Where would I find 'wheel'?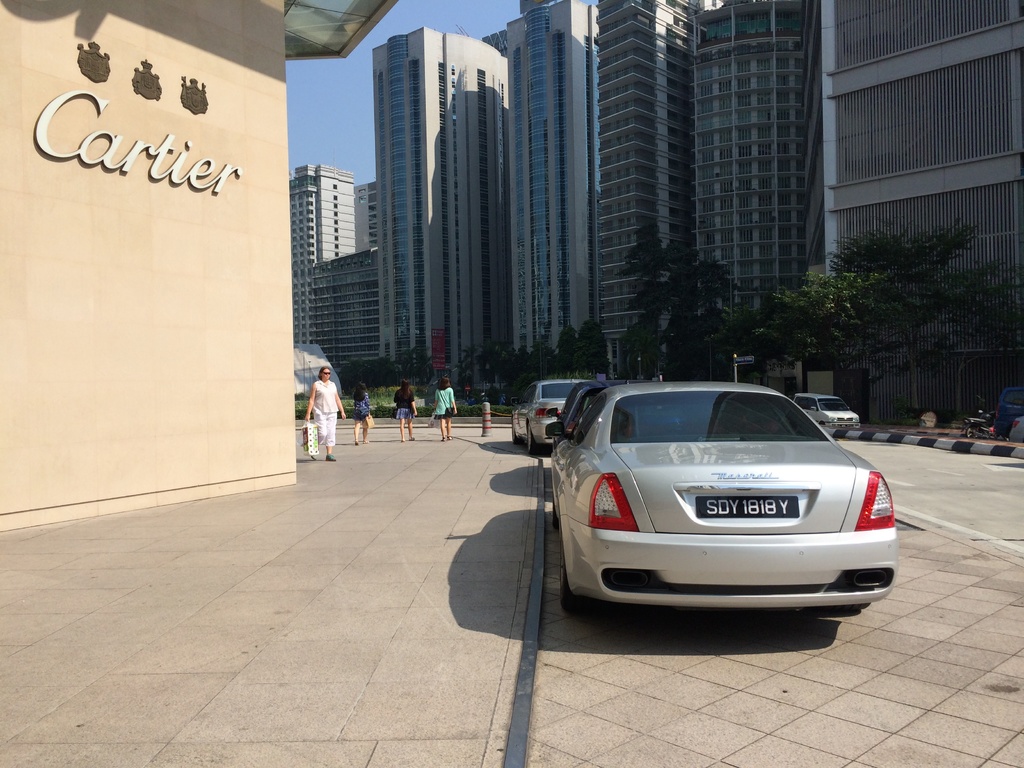
At detection(522, 424, 545, 460).
